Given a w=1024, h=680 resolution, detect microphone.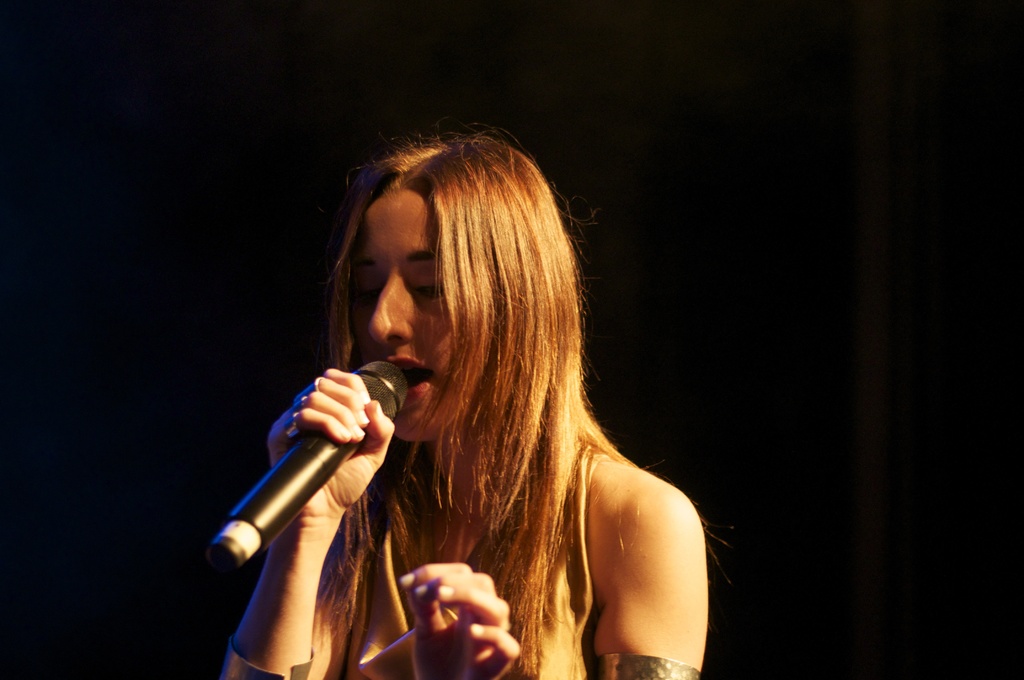
203/356/413/572.
